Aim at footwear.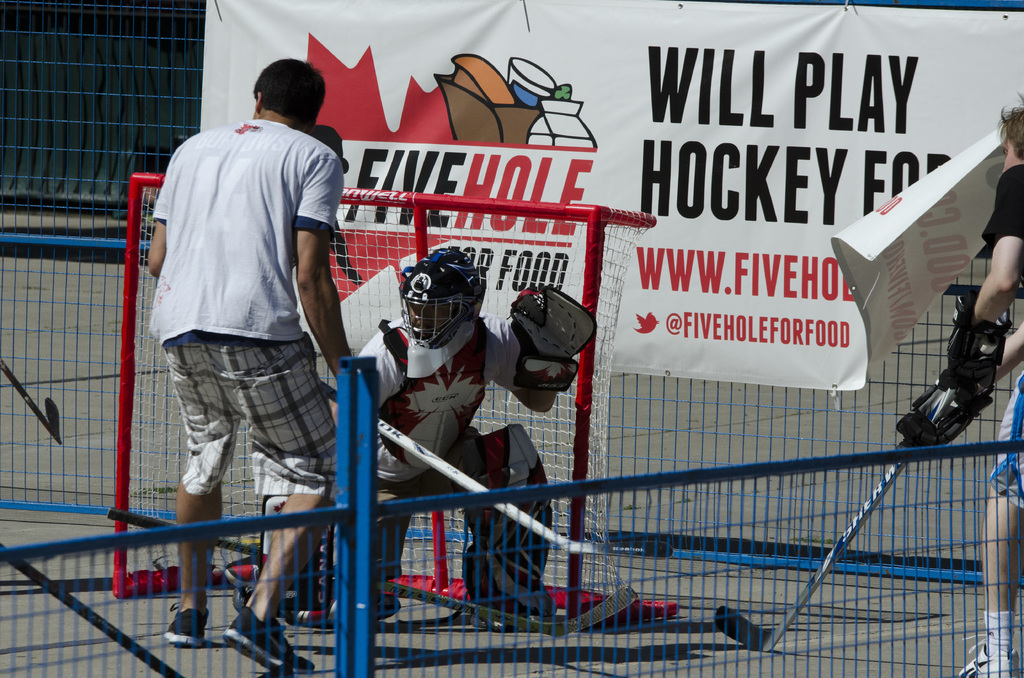
Aimed at bbox(218, 601, 320, 668).
